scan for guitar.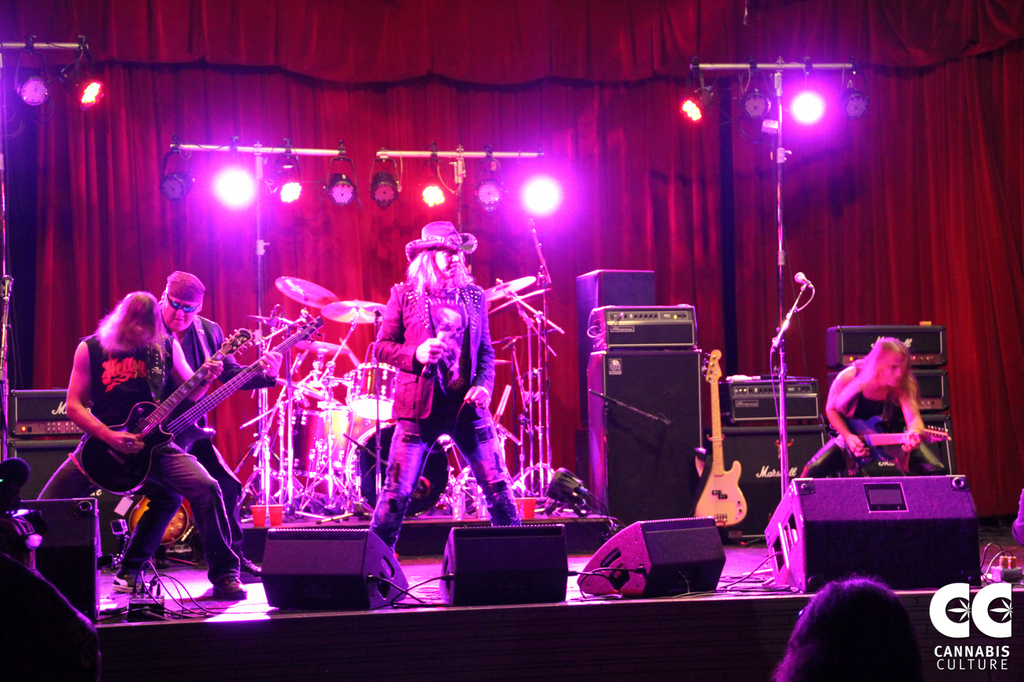
Scan result: [x1=822, y1=431, x2=953, y2=475].
